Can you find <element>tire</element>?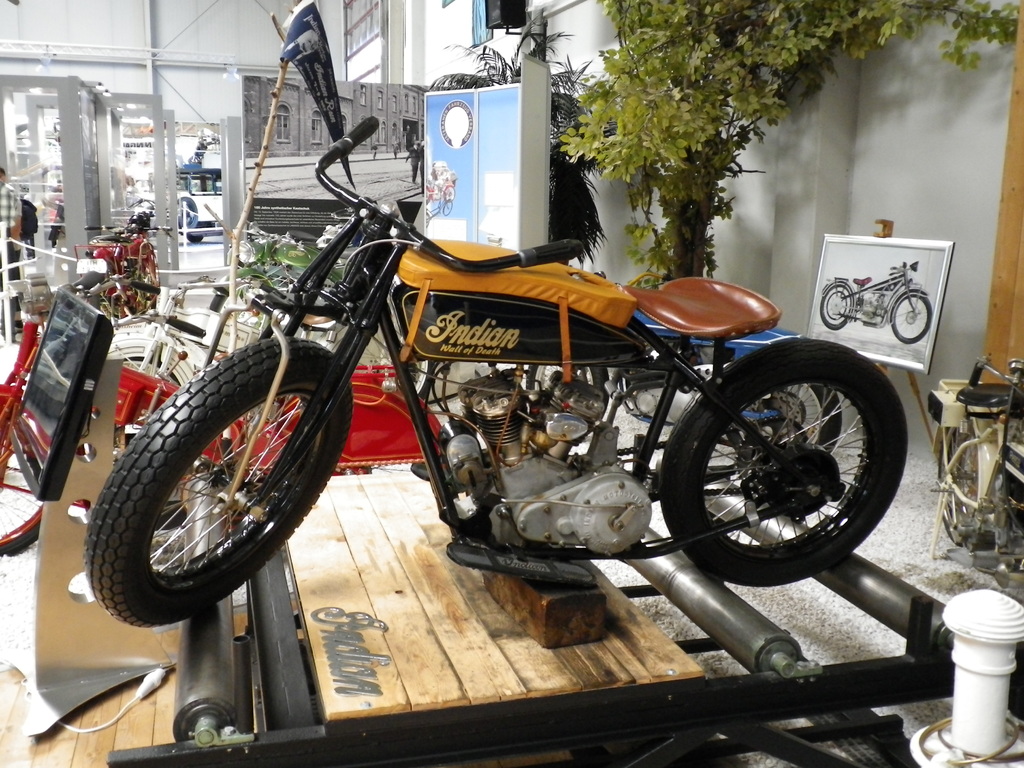
Yes, bounding box: left=891, top=294, right=933, bottom=343.
